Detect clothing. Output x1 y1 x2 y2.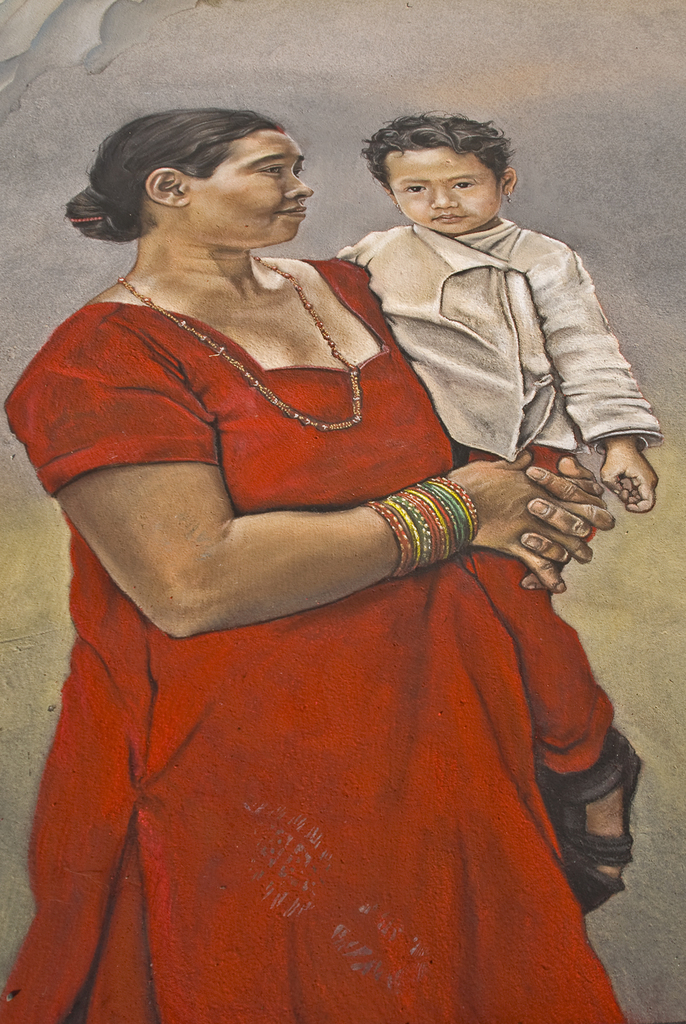
343 222 662 538.
